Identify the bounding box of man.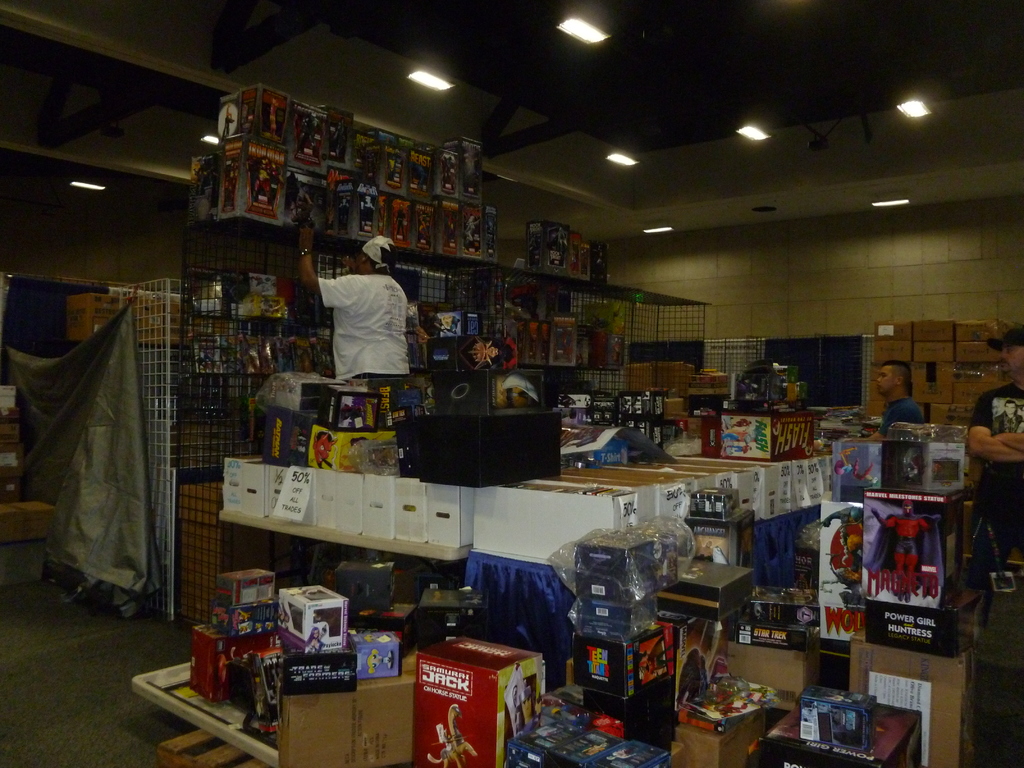
<region>305, 239, 418, 404</region>.
